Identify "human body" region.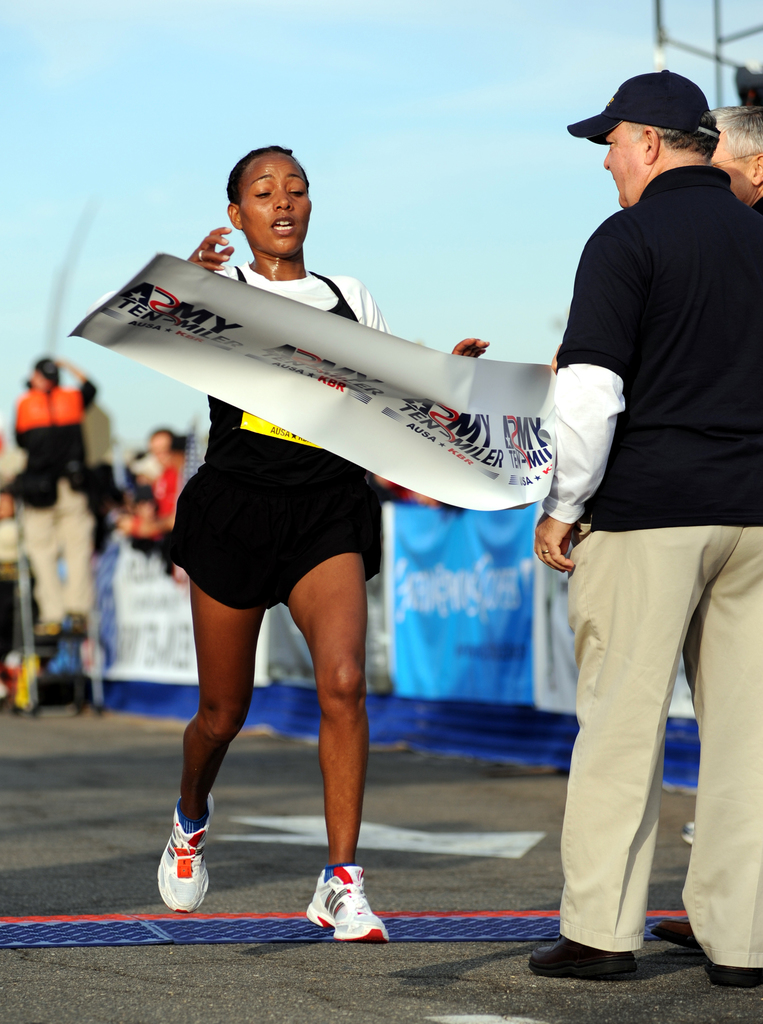
Region: 530/160/762/982.
